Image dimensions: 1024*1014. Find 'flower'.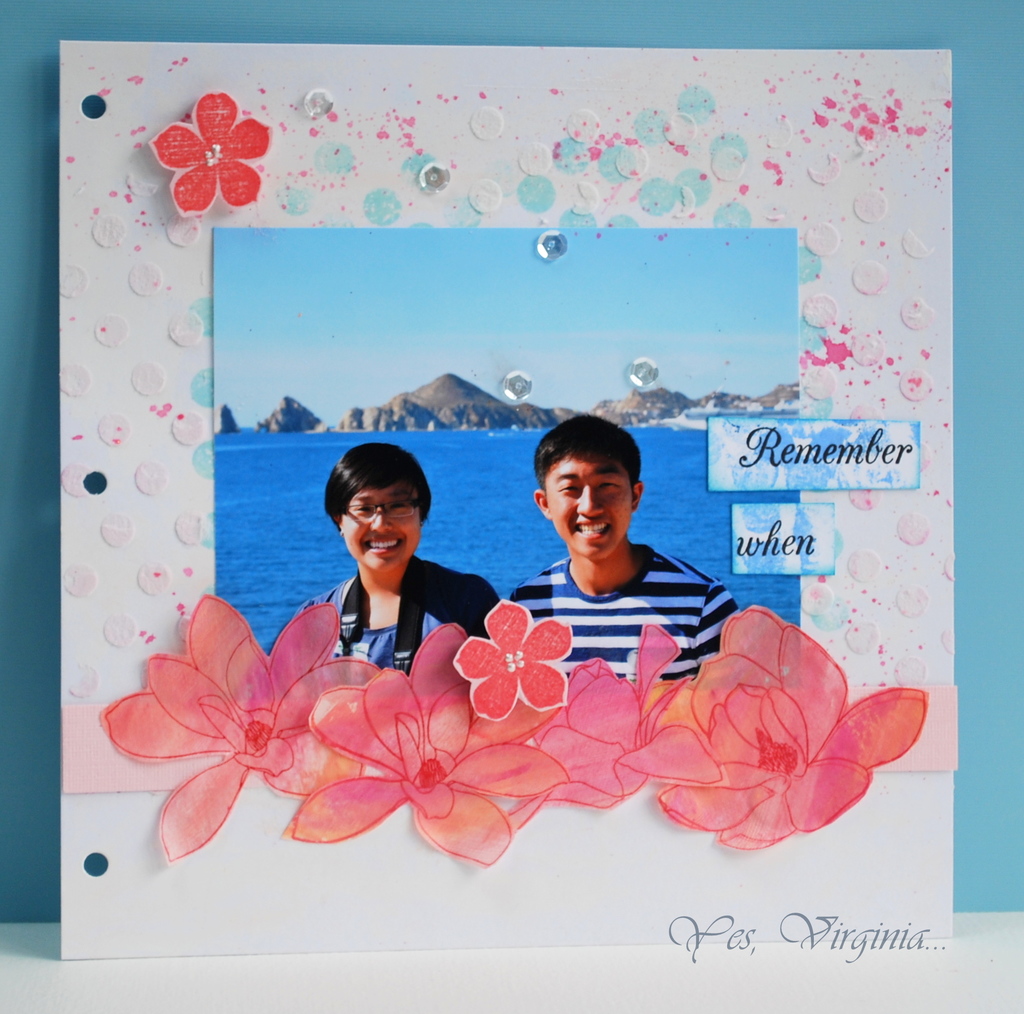
151:87:272:217.
